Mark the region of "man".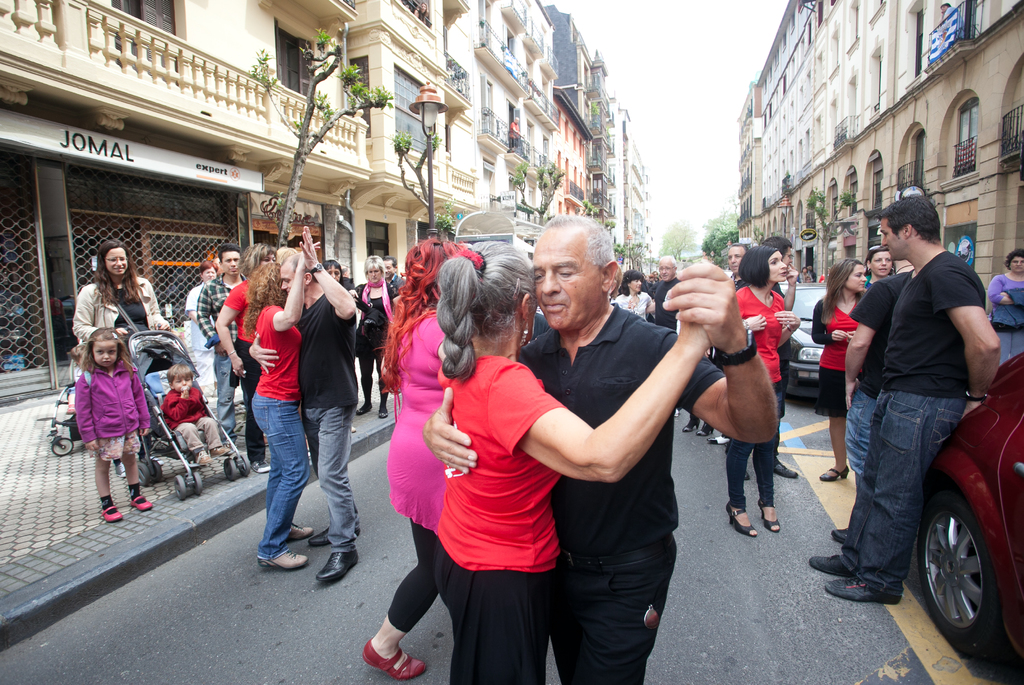
Region: 195/241/271/450.
